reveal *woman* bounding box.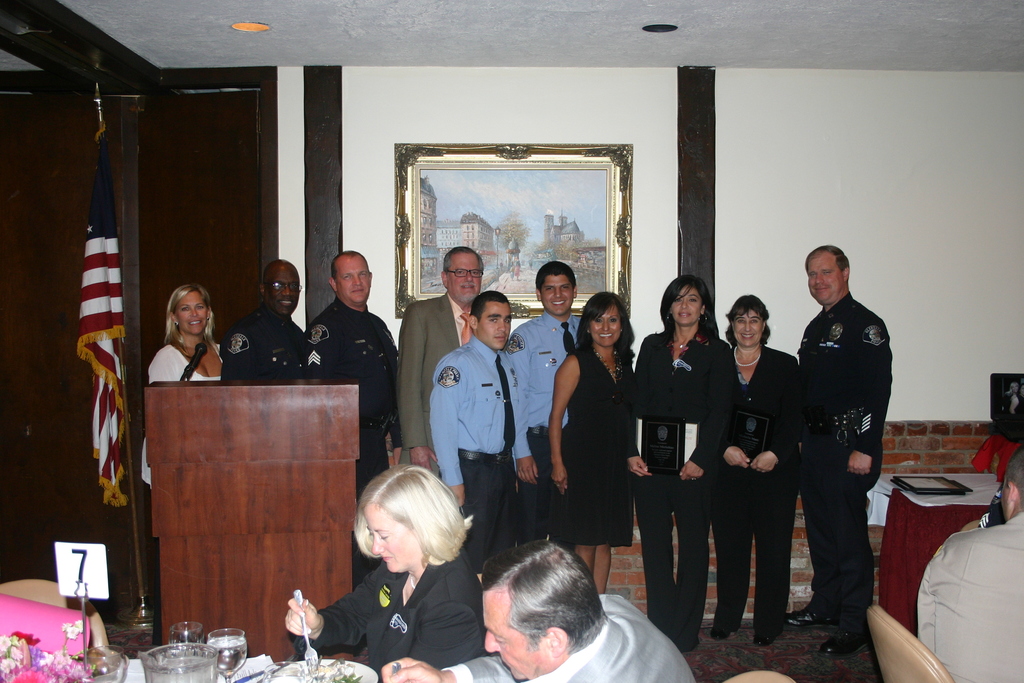
Revealed: region(545, 281, 636, 599).
